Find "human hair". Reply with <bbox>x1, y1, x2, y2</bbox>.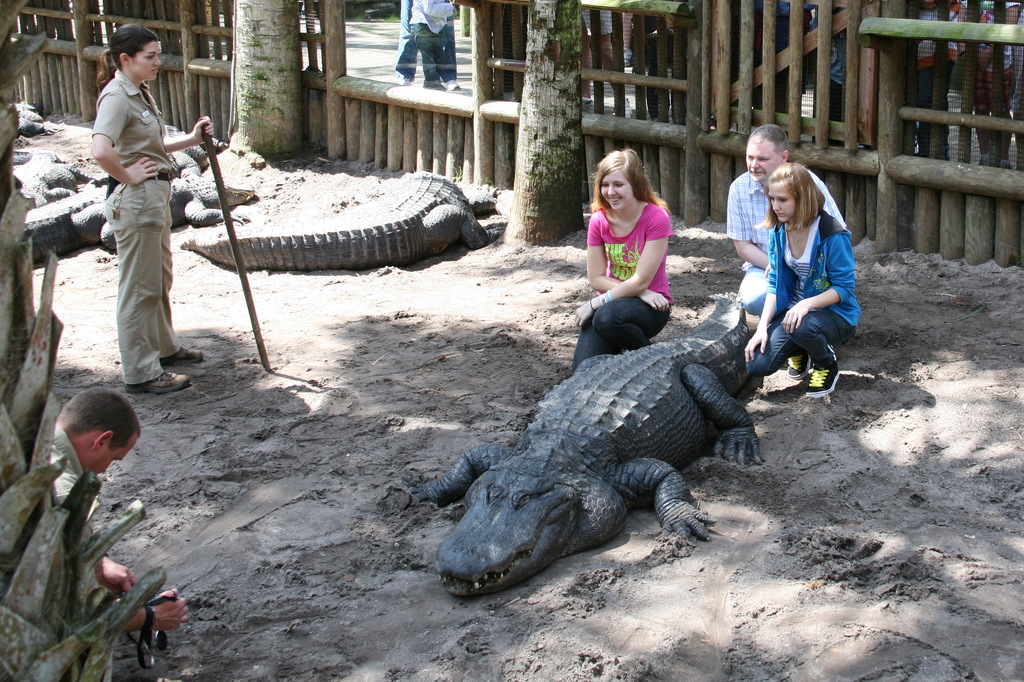
<bbox>748, 119, 790, 162</bbox>.
